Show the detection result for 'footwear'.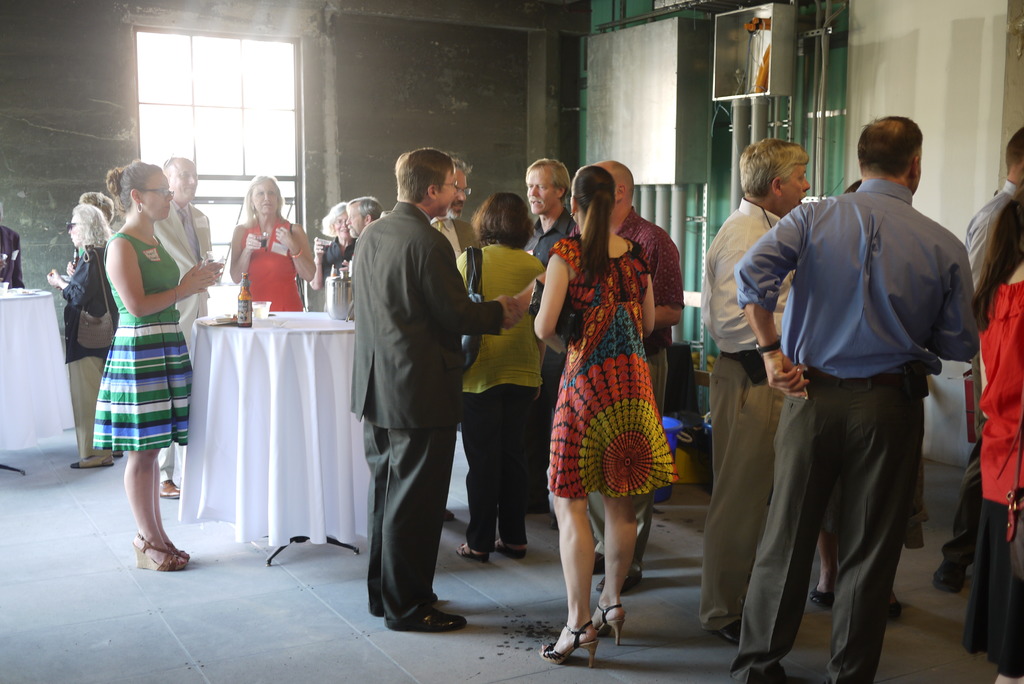
crop(442, 509, 452, 527).
